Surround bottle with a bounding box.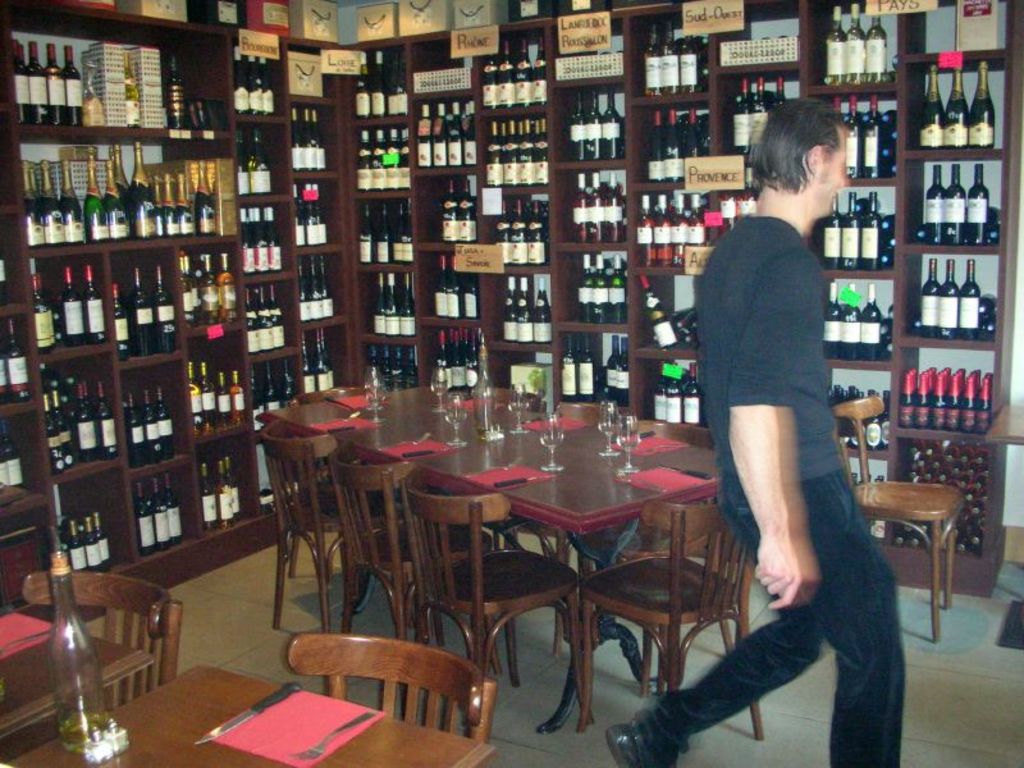
box(64, 42, 92, 120).
